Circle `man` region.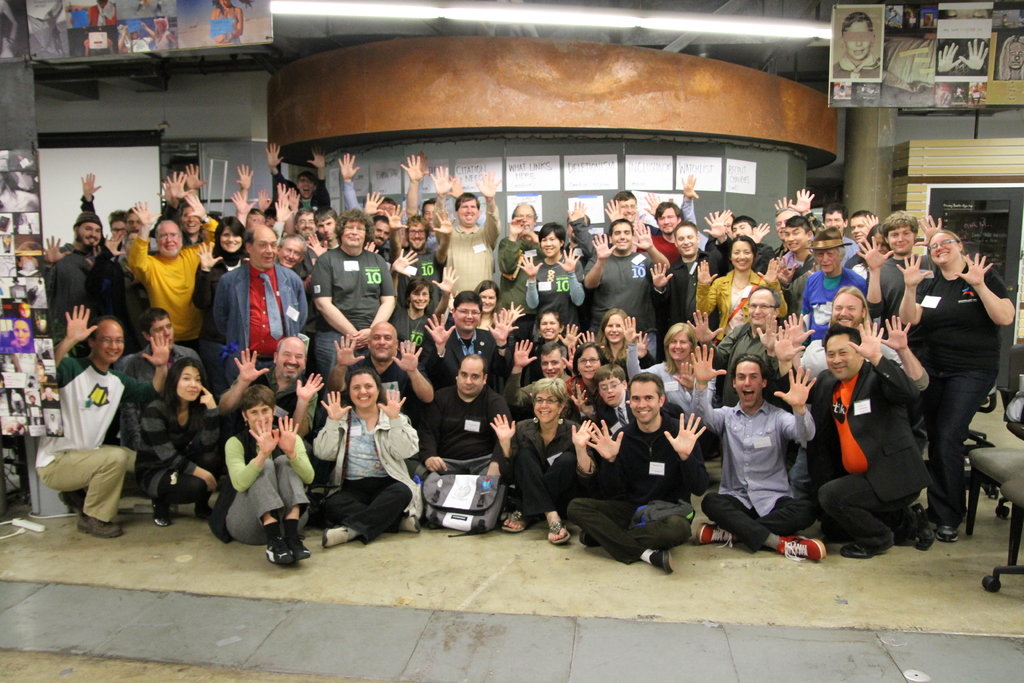
Region: rect(780, 215, 831, 268).
